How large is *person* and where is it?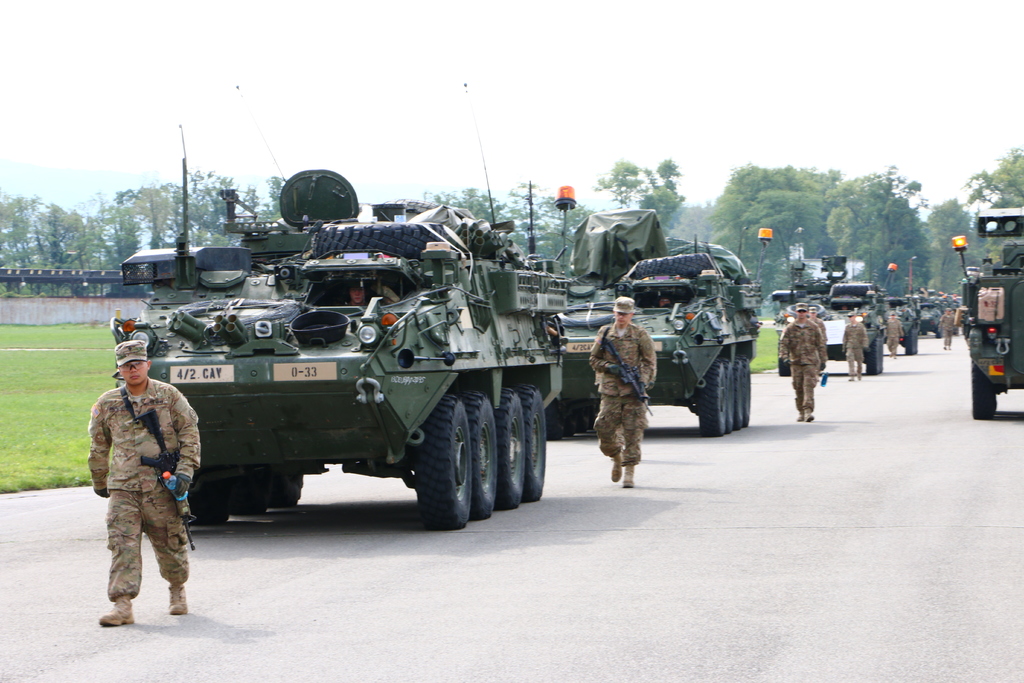
Bounding box: pyautogui.locateOnScreen(943, 308, 955, 343).
